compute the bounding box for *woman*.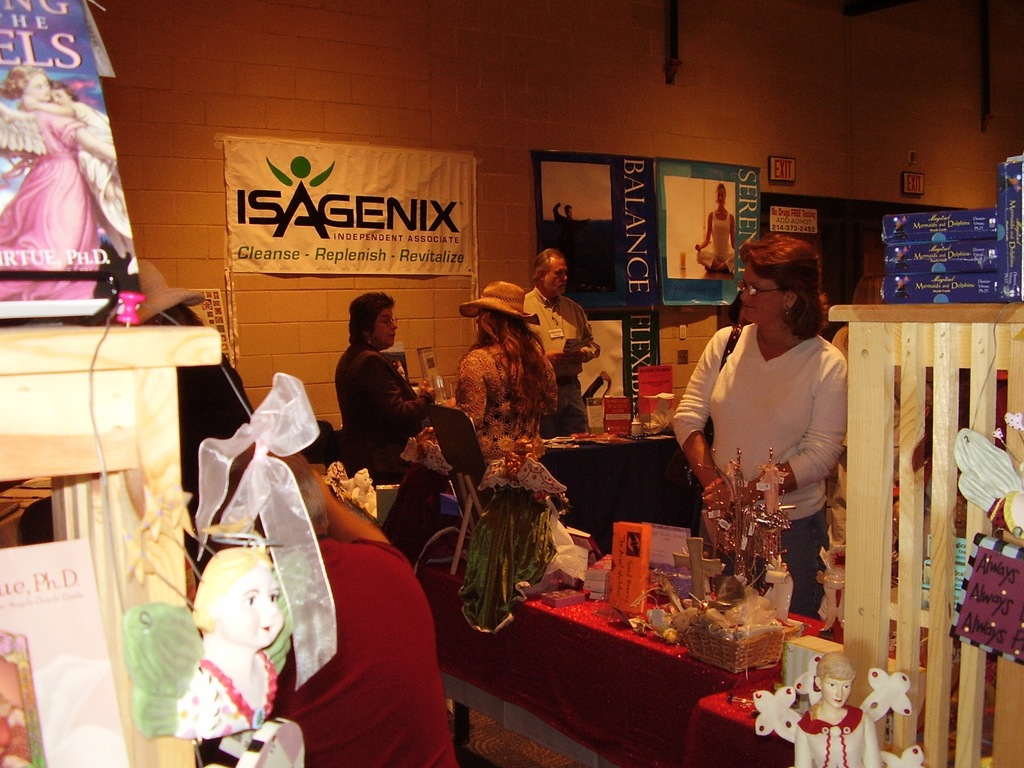
{"left": 456, "top": 276, "right": 557, "bottom": 461}.
